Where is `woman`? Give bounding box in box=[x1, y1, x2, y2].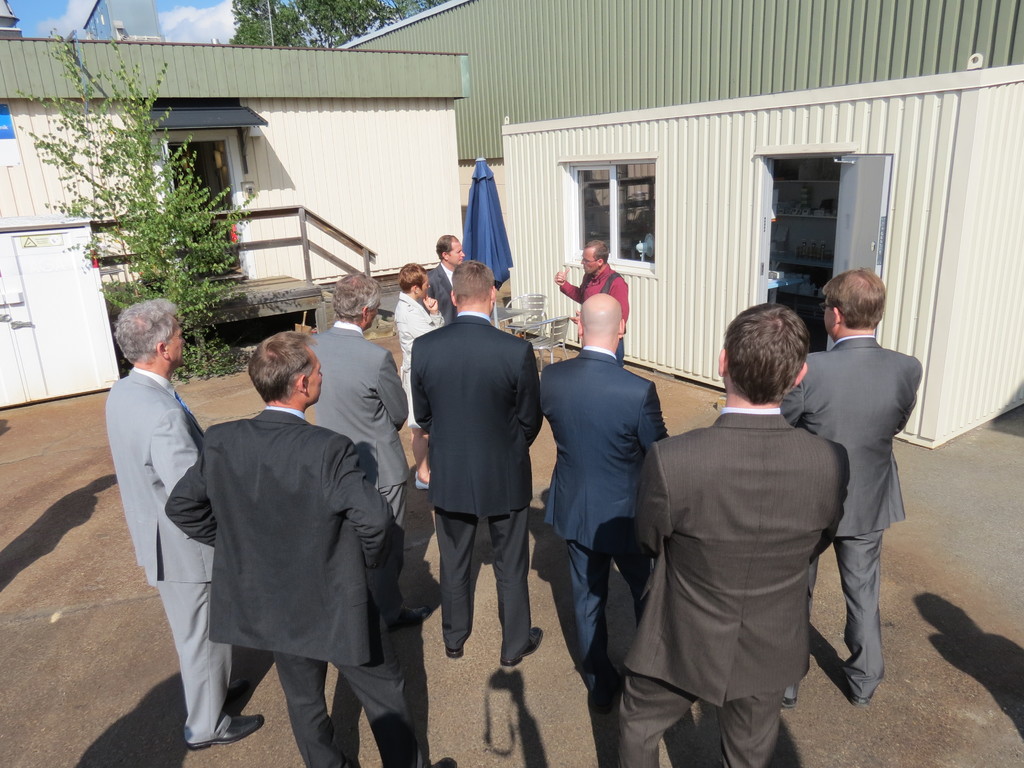
box=[400, 266, 438, 491].
